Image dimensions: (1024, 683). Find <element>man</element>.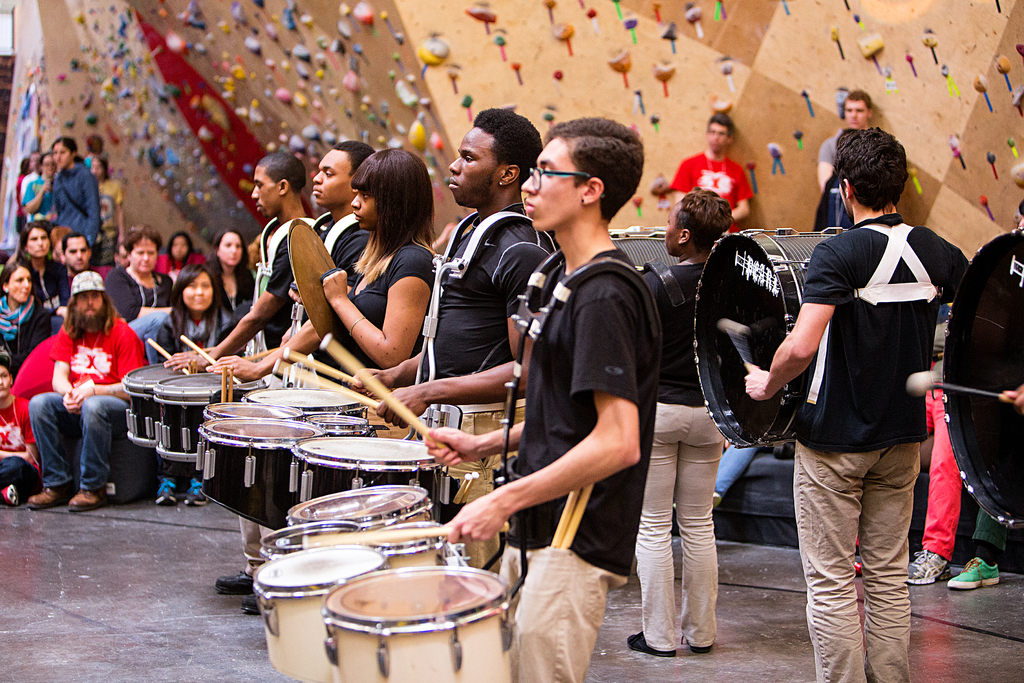
left=746, top=125, right=975, bottom=682.
